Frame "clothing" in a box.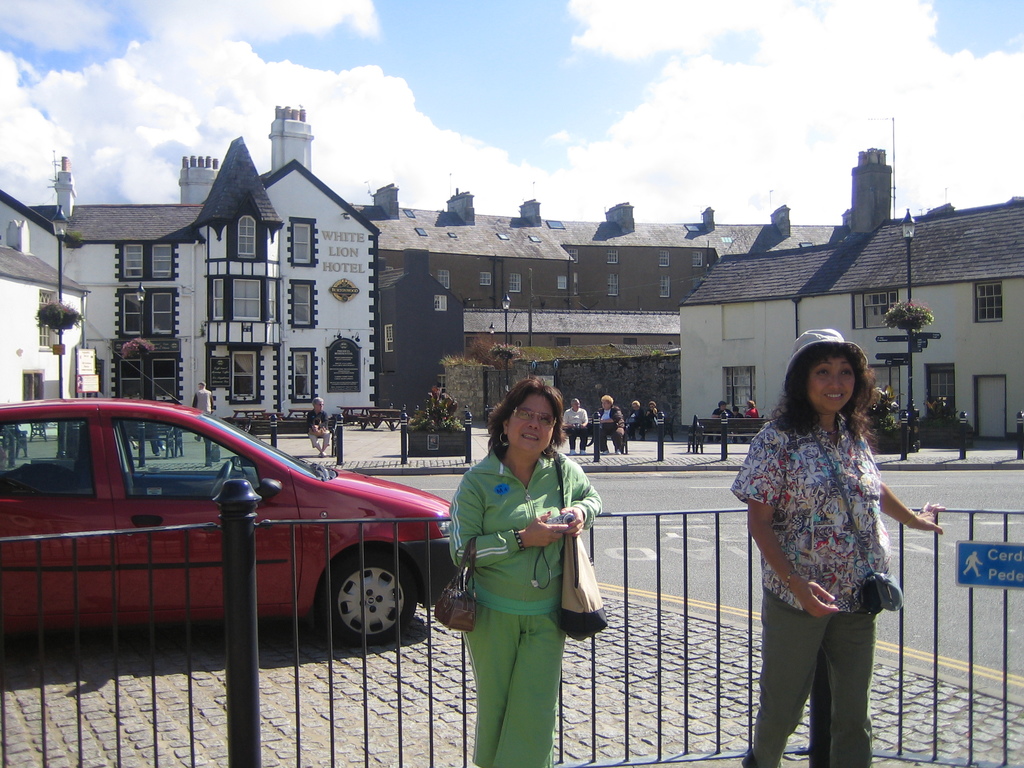
select_region(744, 404, 760, 419).
